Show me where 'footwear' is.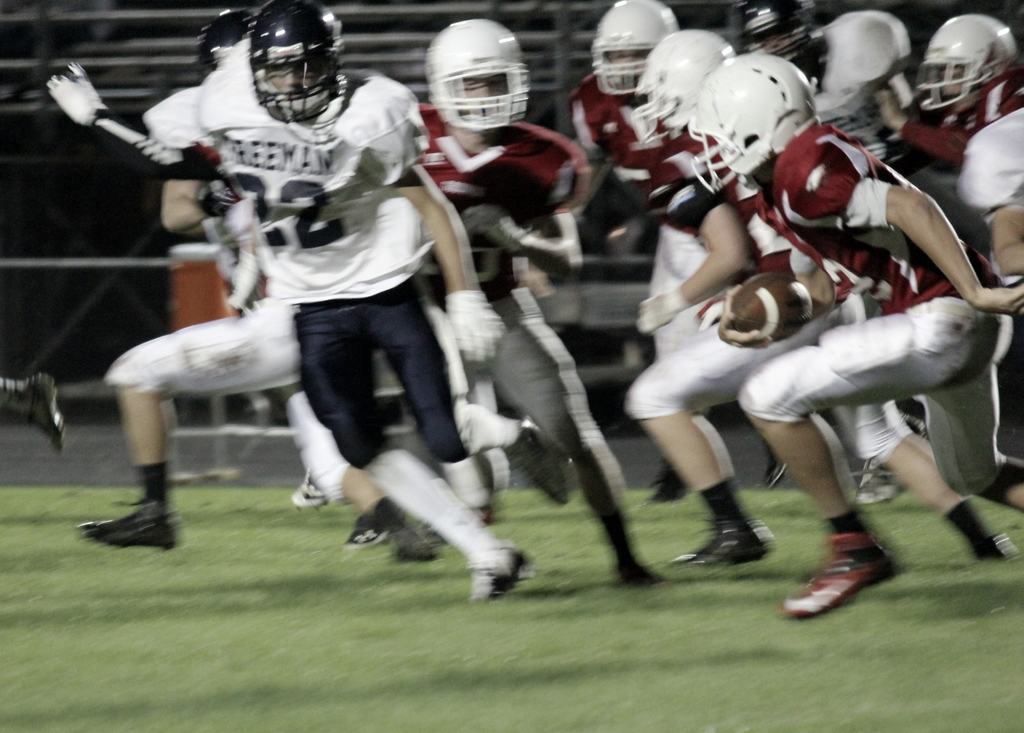
'footwear' is at 467 541 533 604.
